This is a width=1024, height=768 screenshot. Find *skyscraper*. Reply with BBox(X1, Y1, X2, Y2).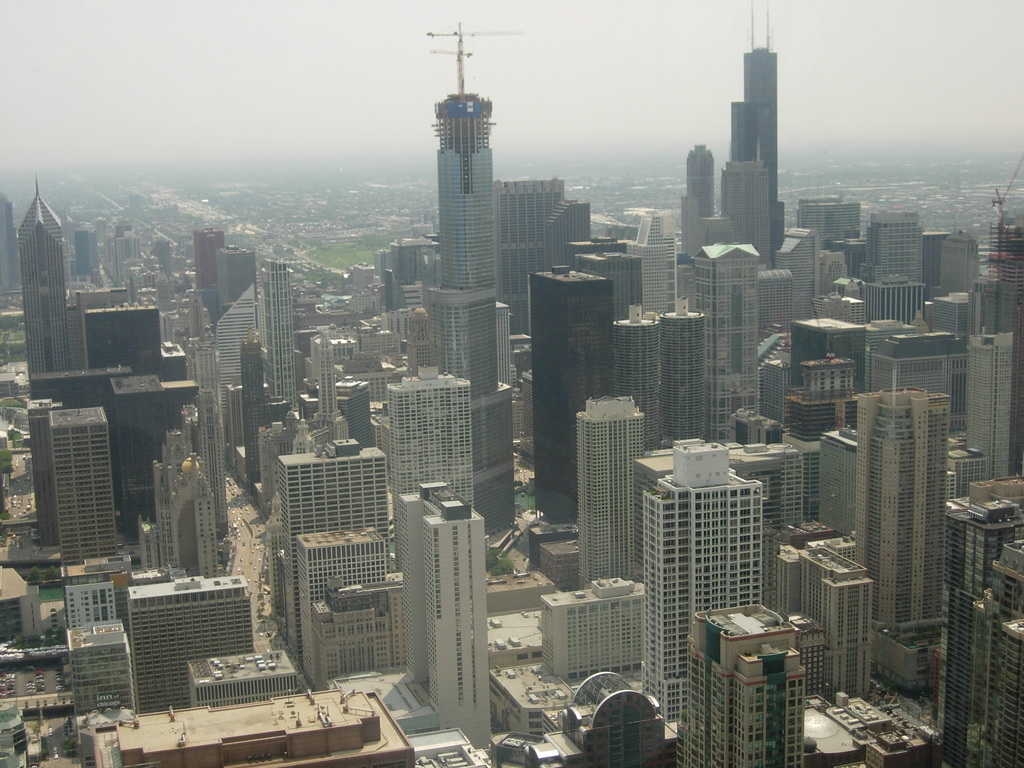
BBox(25, 397, 62, 555).
